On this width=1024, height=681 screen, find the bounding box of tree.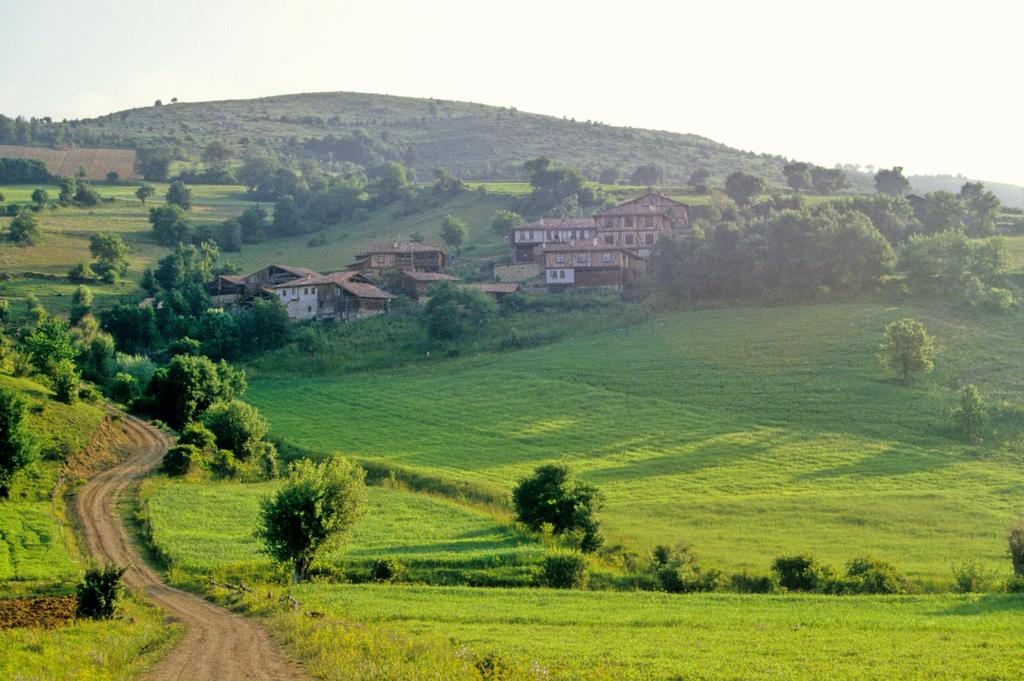
Bounding box: region(492, 207, 525, 246).
